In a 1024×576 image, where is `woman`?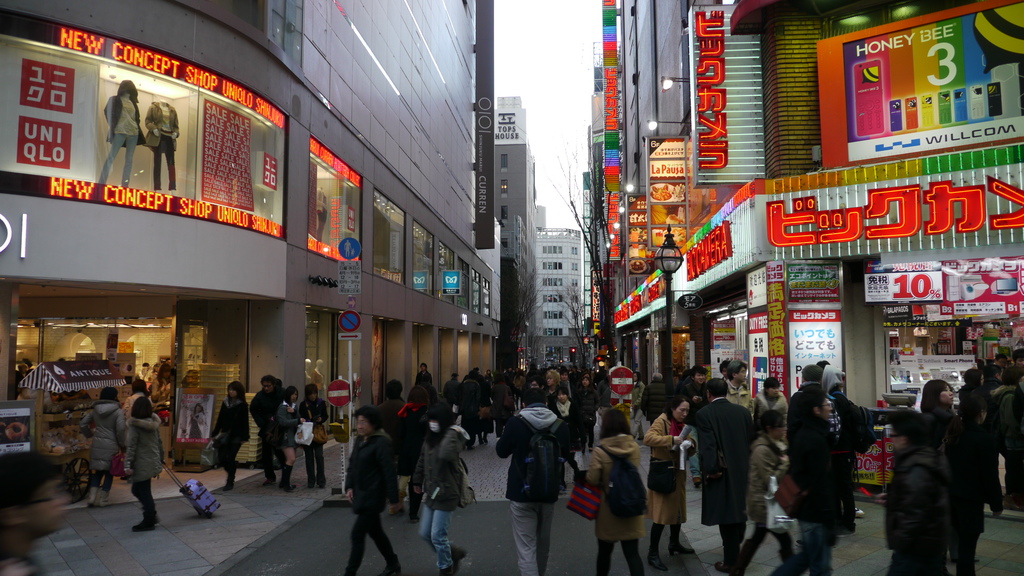
586,399,662,569.
